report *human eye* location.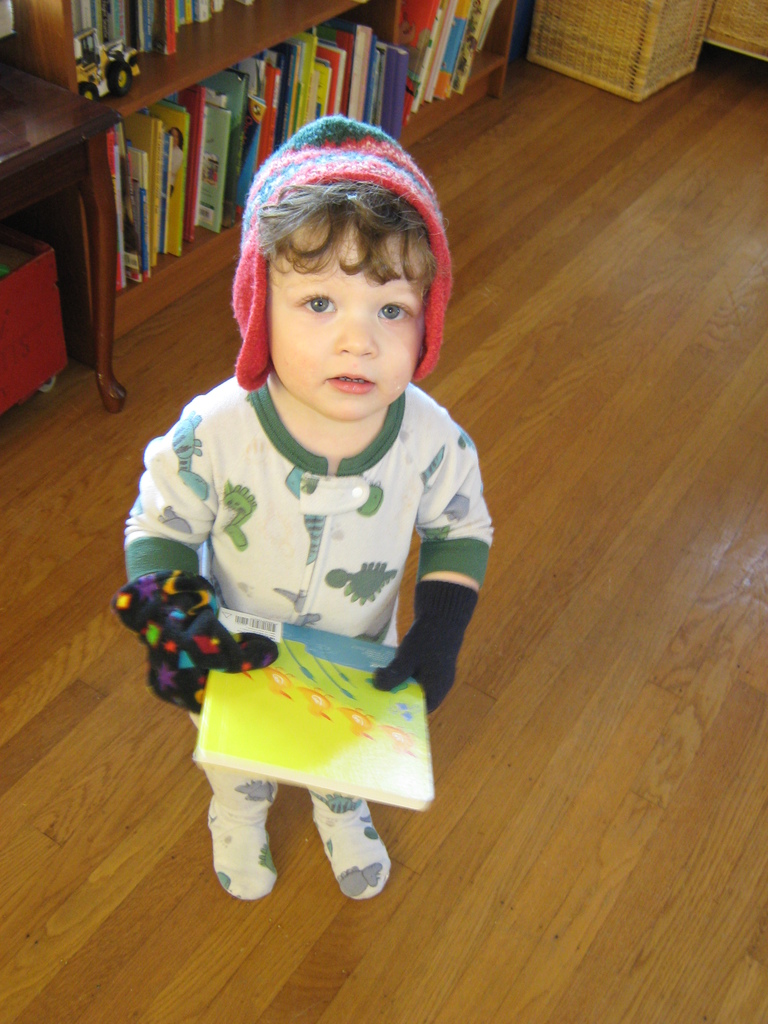
Report: l=379, t=295, r=415, b=325.
